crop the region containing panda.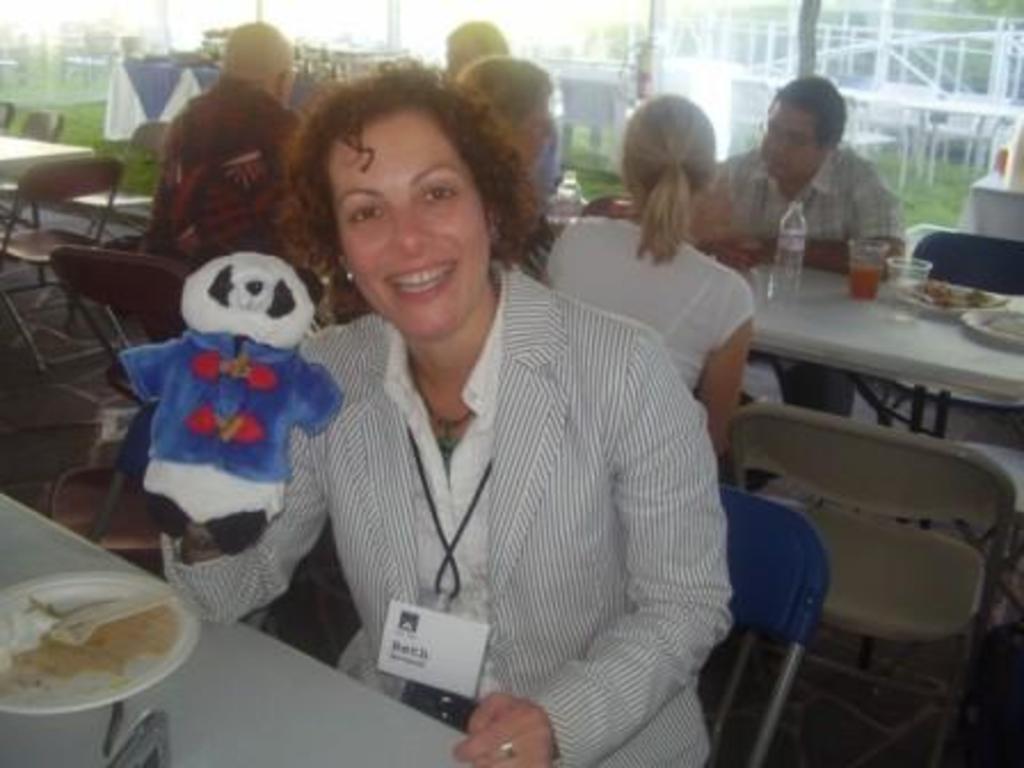
Crop region: x1=117 y1=247 x2=345 y2=558.
